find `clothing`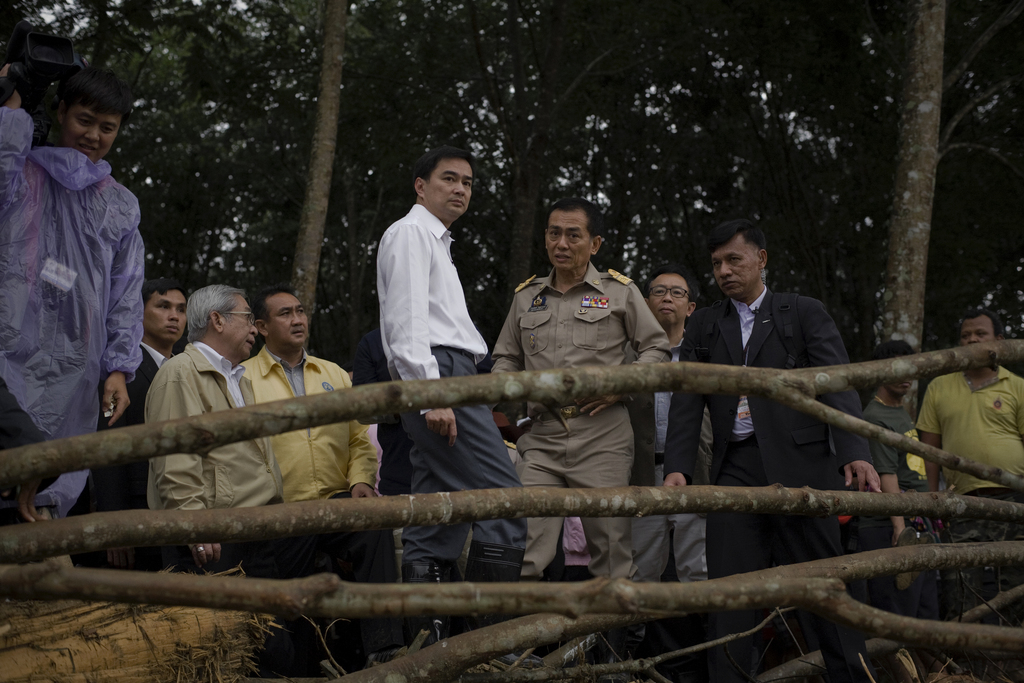
[left=483, top=265, right=671, bottom=584]
